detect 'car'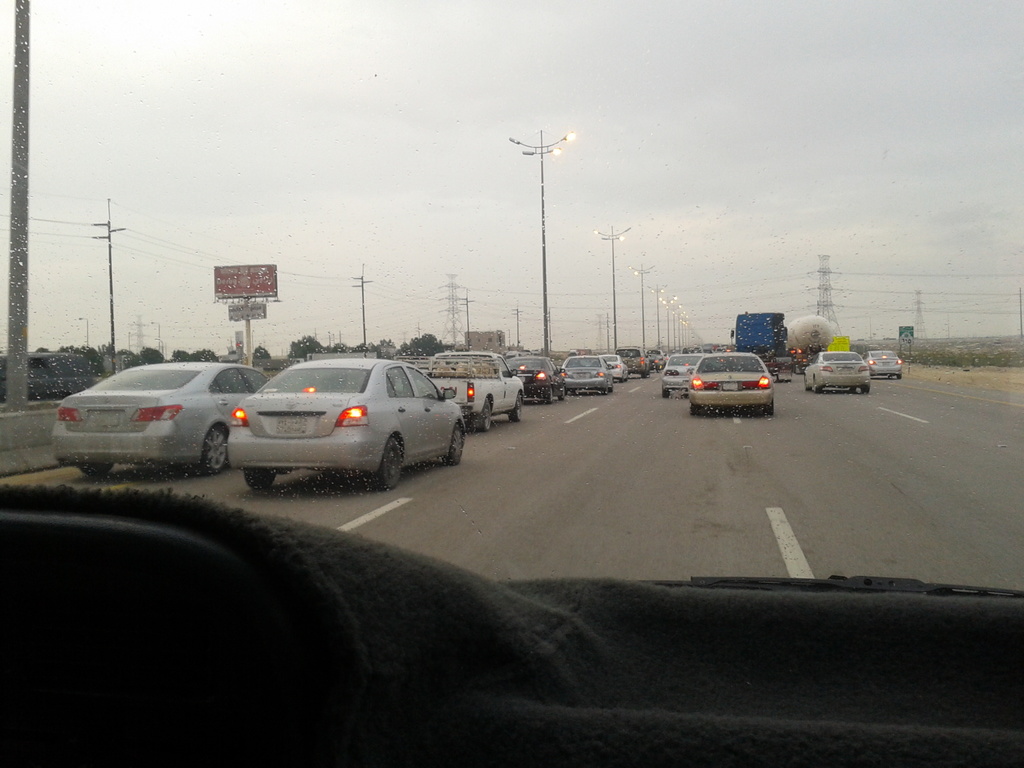
box(45, 358, 273, 470)
